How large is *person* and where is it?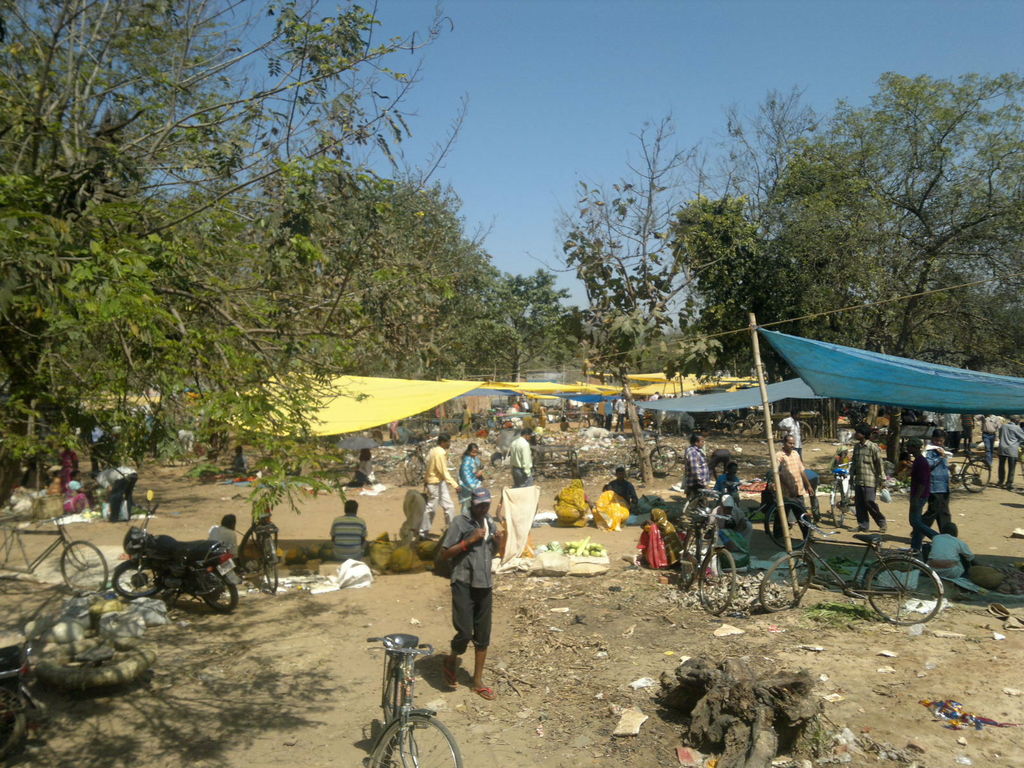
Bounding box: 908,436,938,543.
